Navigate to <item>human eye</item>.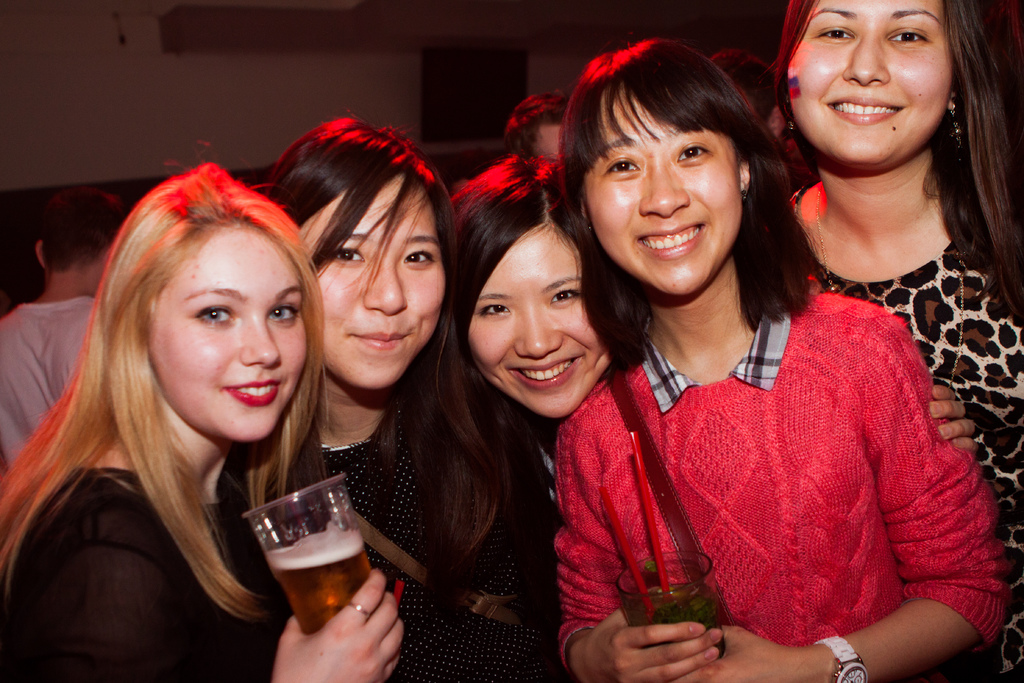
Navigation target: pyautogui.locateOnScreen(266, 302, 299, 331).
